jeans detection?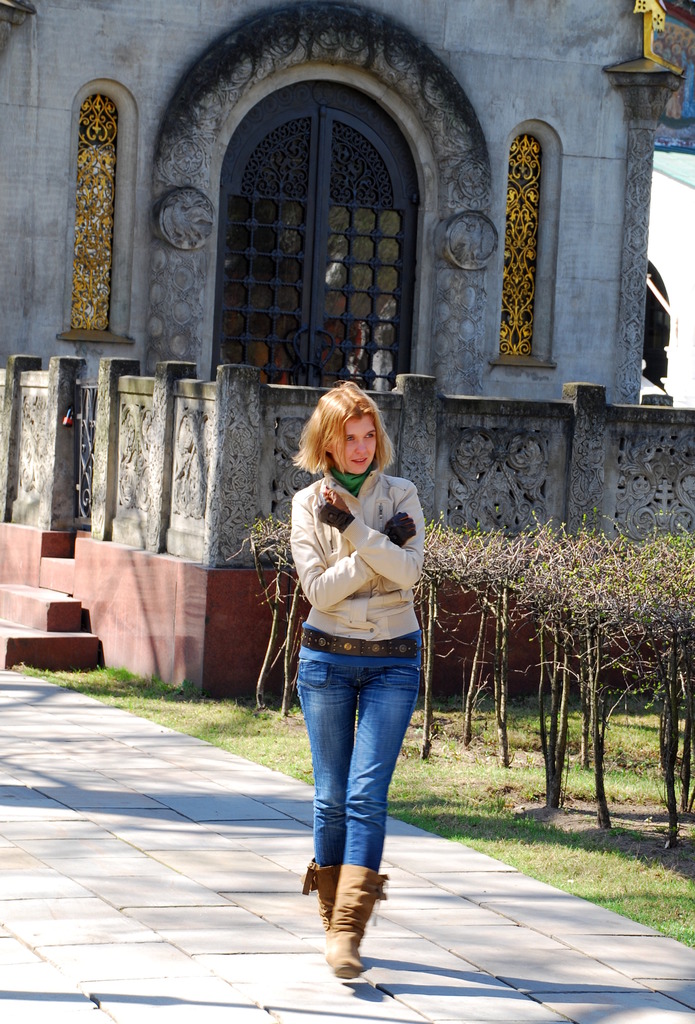
x1=286 y1=628 x2=423 y2=879
